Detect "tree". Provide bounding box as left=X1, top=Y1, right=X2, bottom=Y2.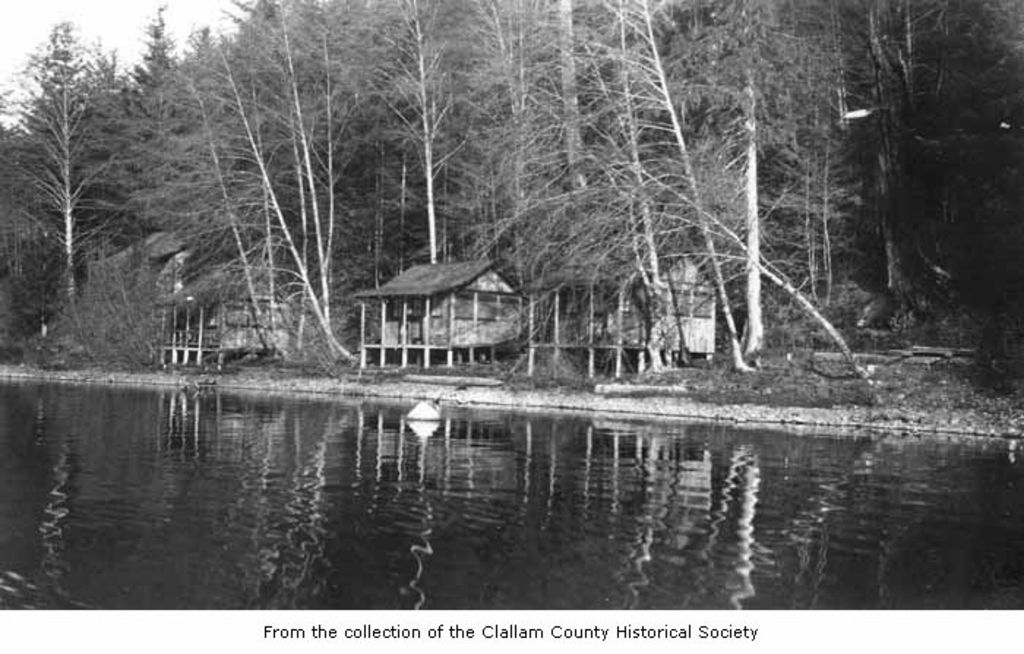
left=7, top=28, right=148, bottom=364.
